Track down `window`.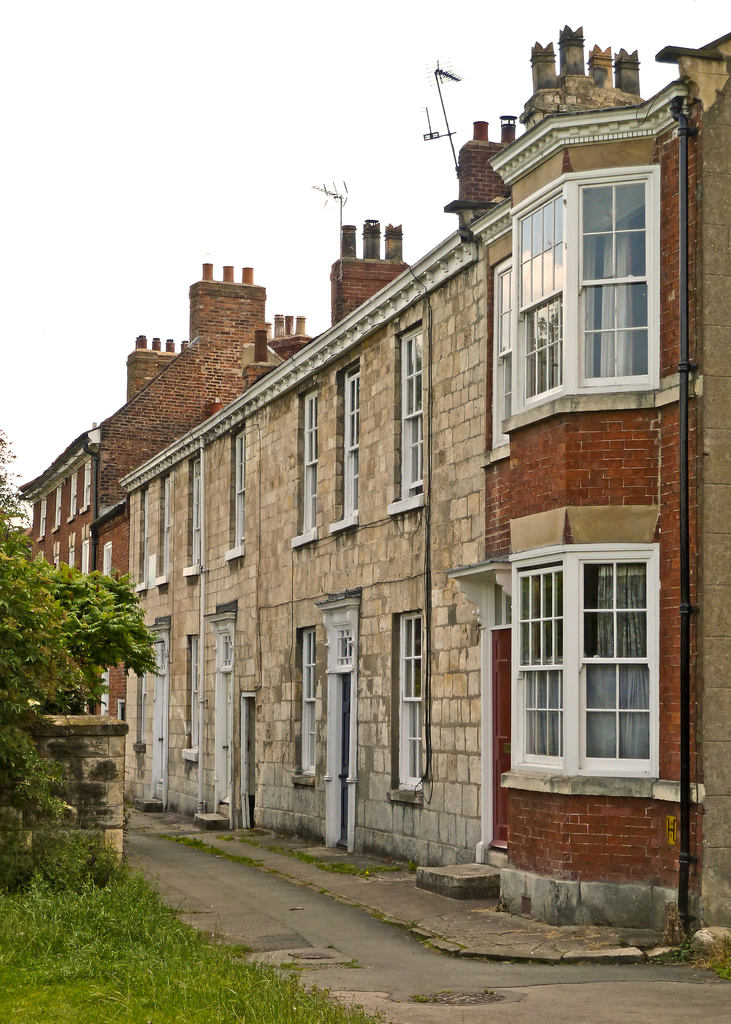
Tracked to detection(79, 461, 92, 514).
